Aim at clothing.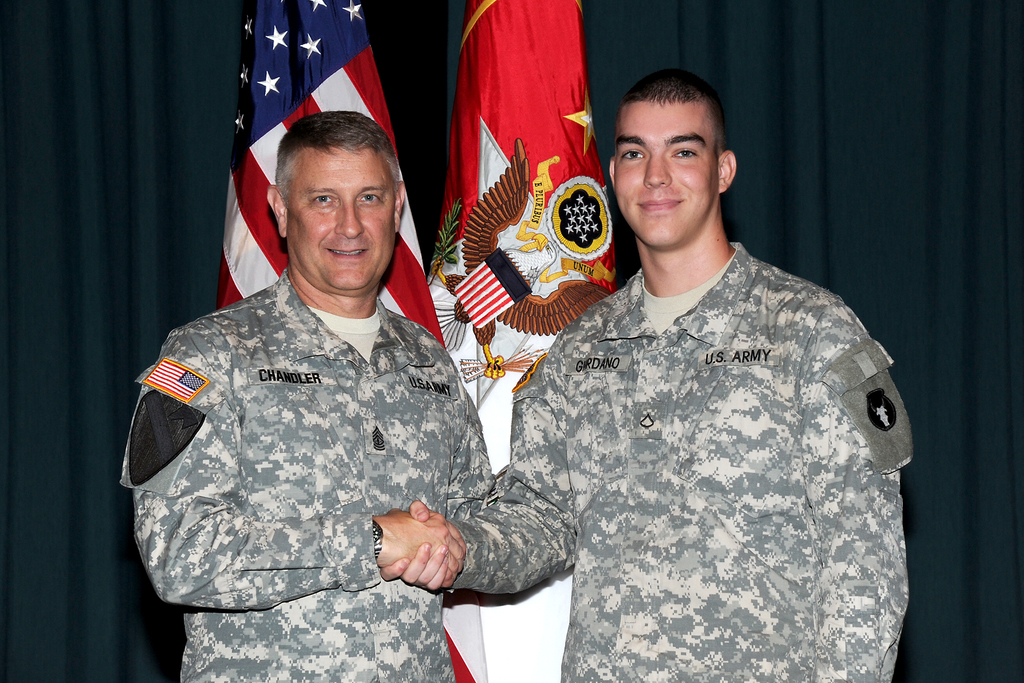
Aimed at <box>477,191,920,665</box>.
